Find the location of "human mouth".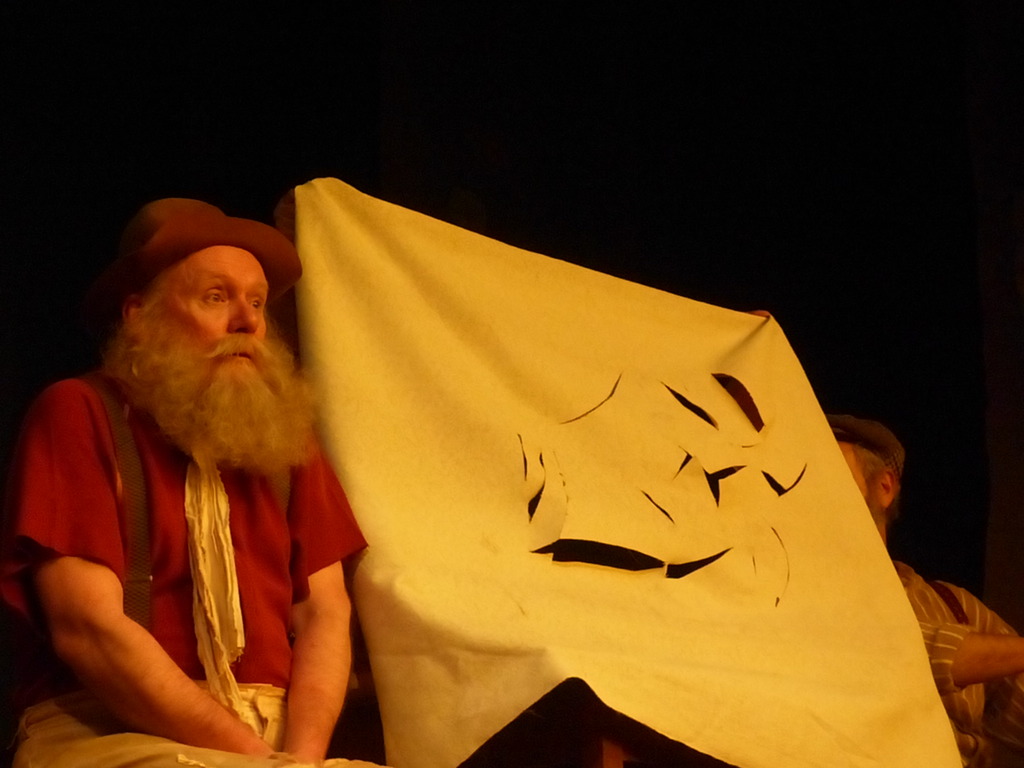
Location: x1=211, y1=336, x2=261, y2=367.
